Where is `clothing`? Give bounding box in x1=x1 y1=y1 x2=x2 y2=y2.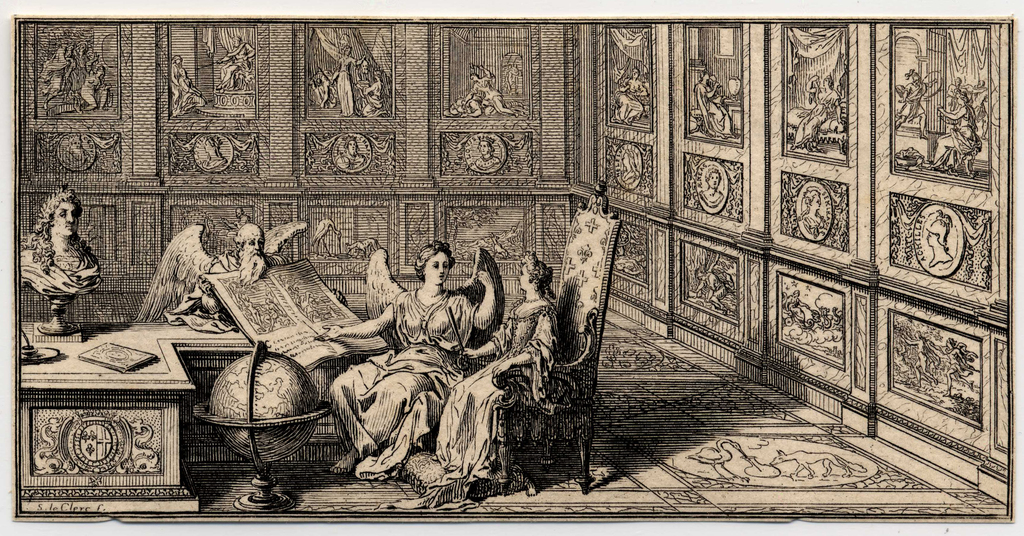
x1=934 y1=128 x2=972 y2=168.
